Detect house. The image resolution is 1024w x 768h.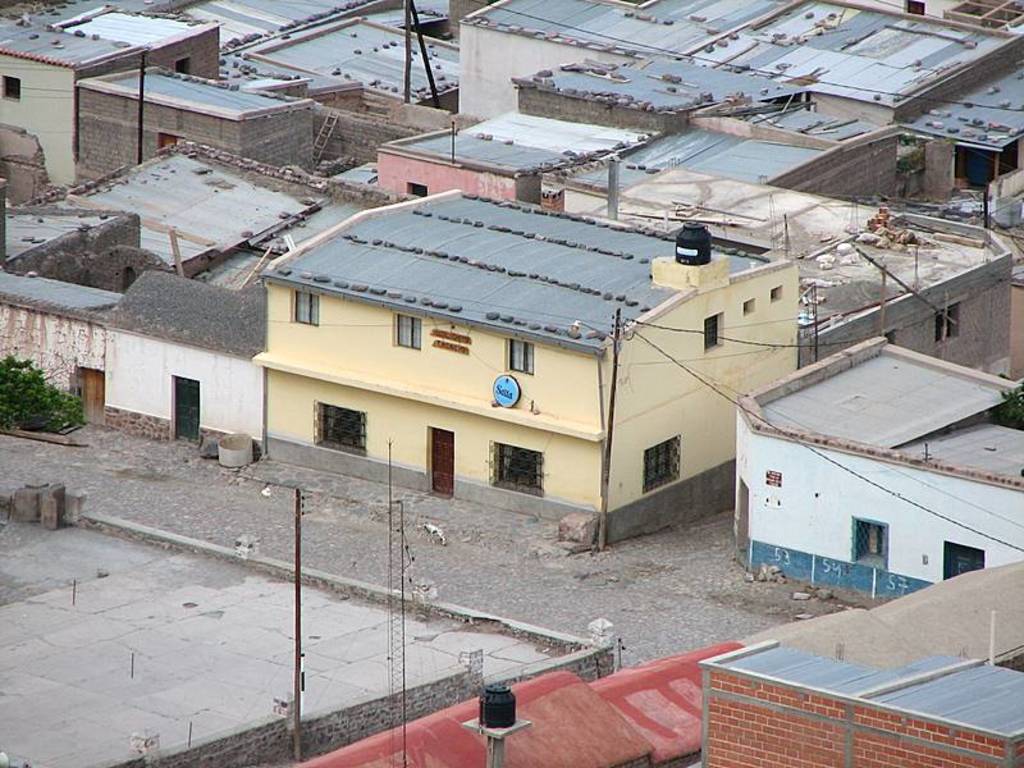
<bbox>259, 183, 803, 497</bbox>.
